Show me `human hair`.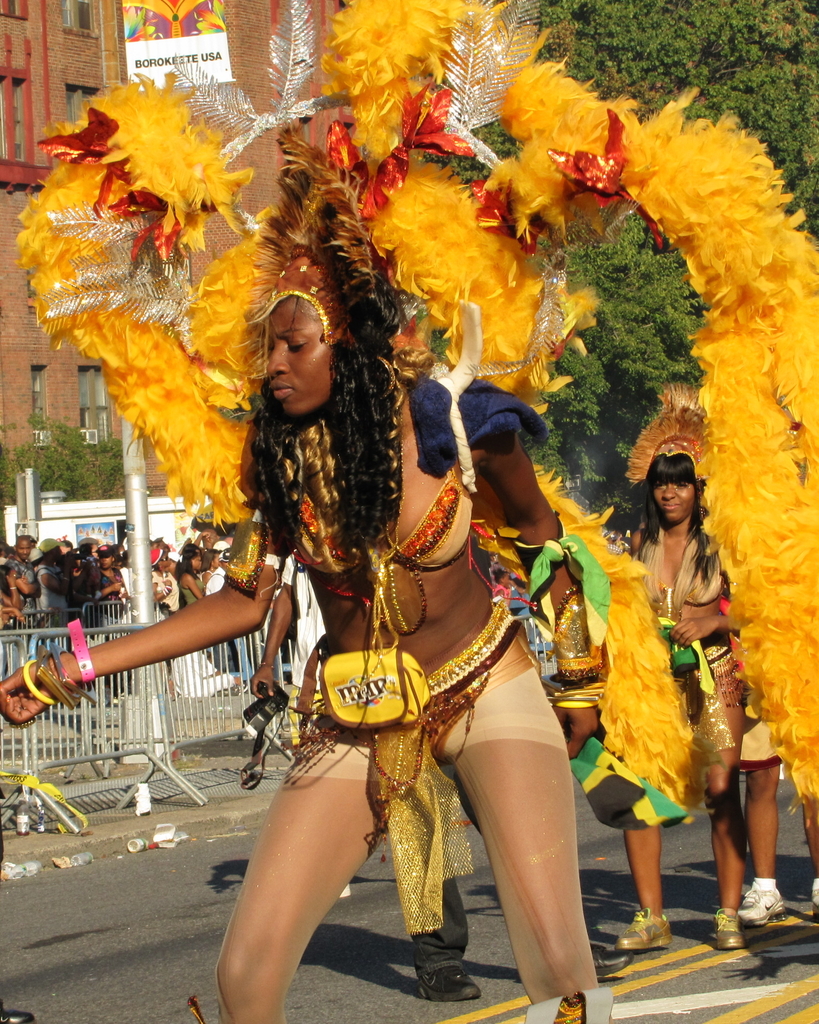
`human hair` is here: [247, 337, 396, 564].
